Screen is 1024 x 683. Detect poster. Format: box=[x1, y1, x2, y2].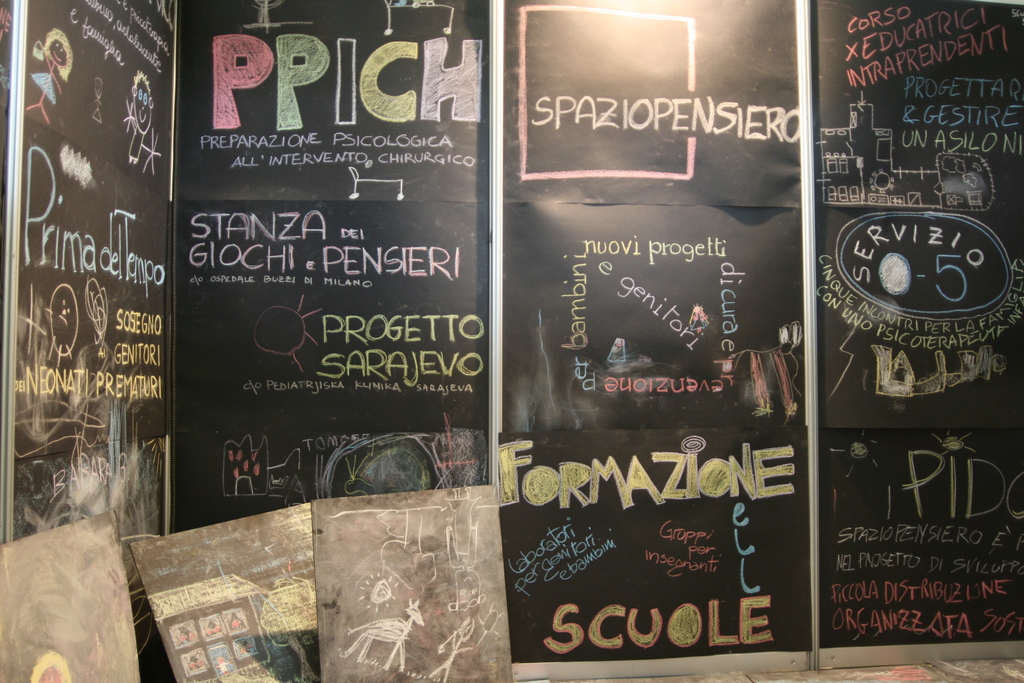
box=[26, 0, 172, 179].
